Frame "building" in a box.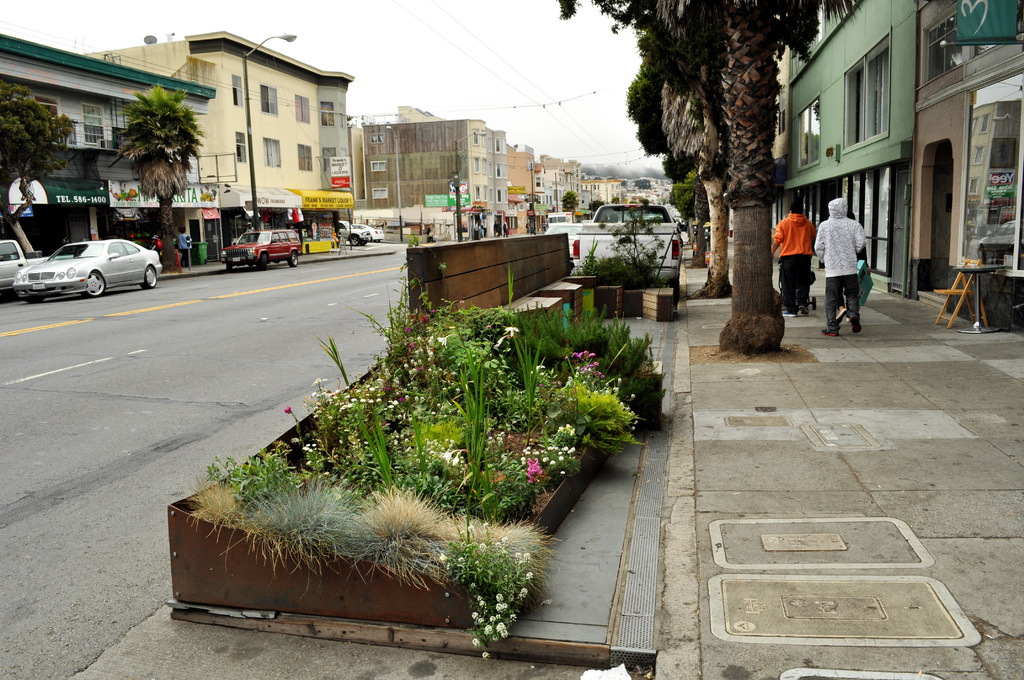
{"x1": 787, "y1": 0, "x2": 920, "y2": 296}.
